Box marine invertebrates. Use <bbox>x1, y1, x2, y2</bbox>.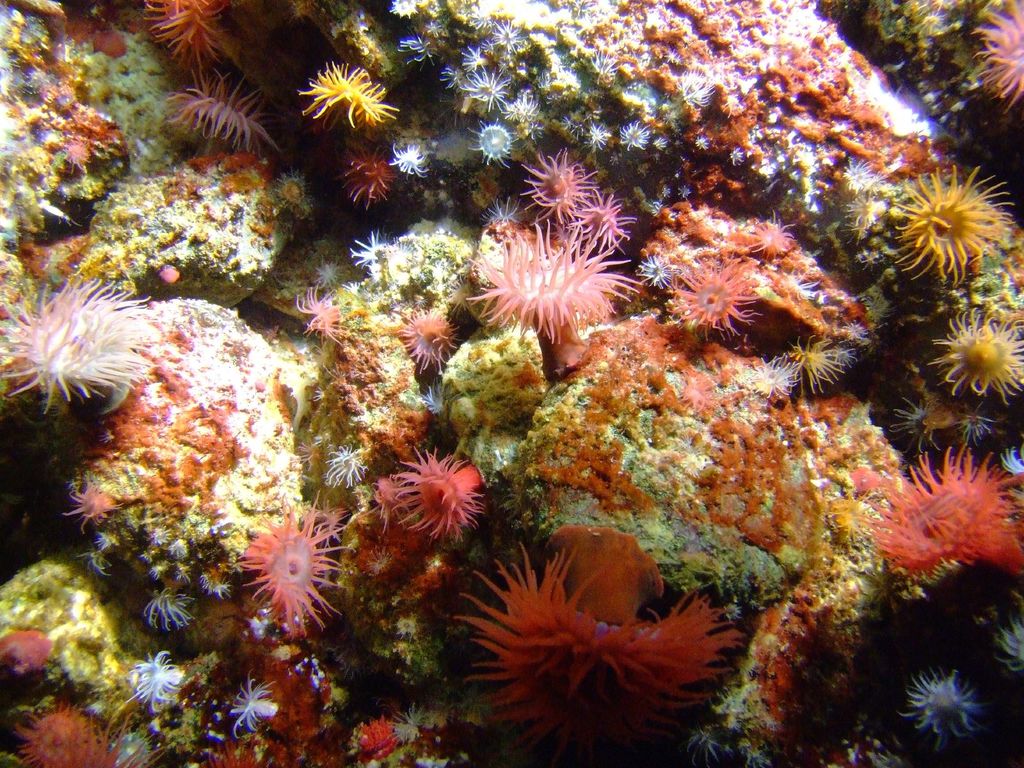
<bbox>0, 273, 179, 404</bbox>.
